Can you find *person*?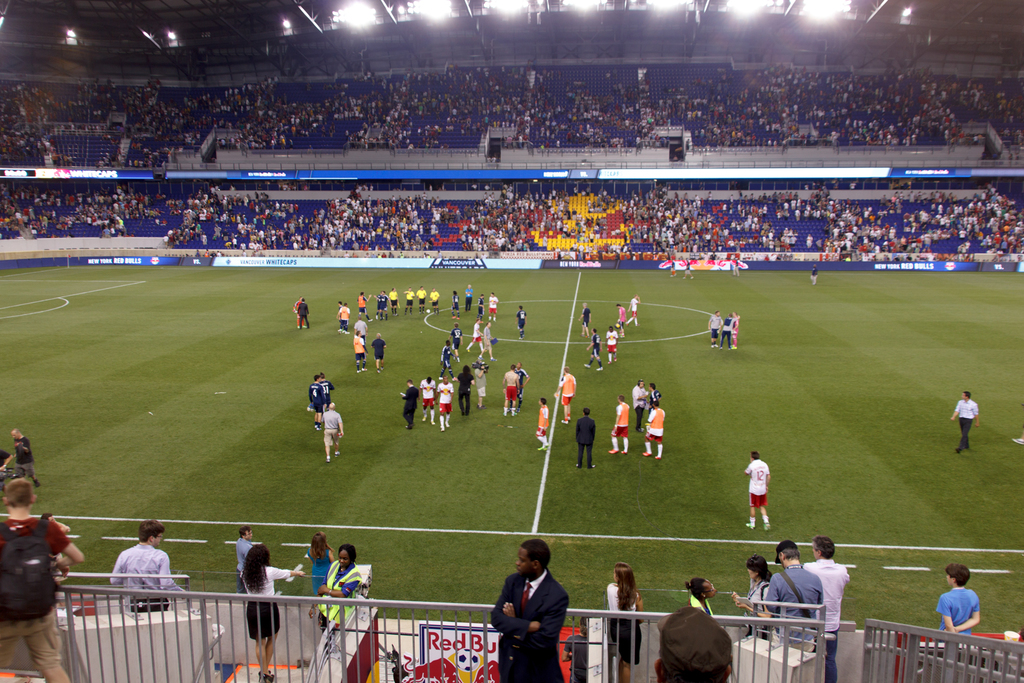
Yes, bounding box: rect(237, 526, 252, 592).
